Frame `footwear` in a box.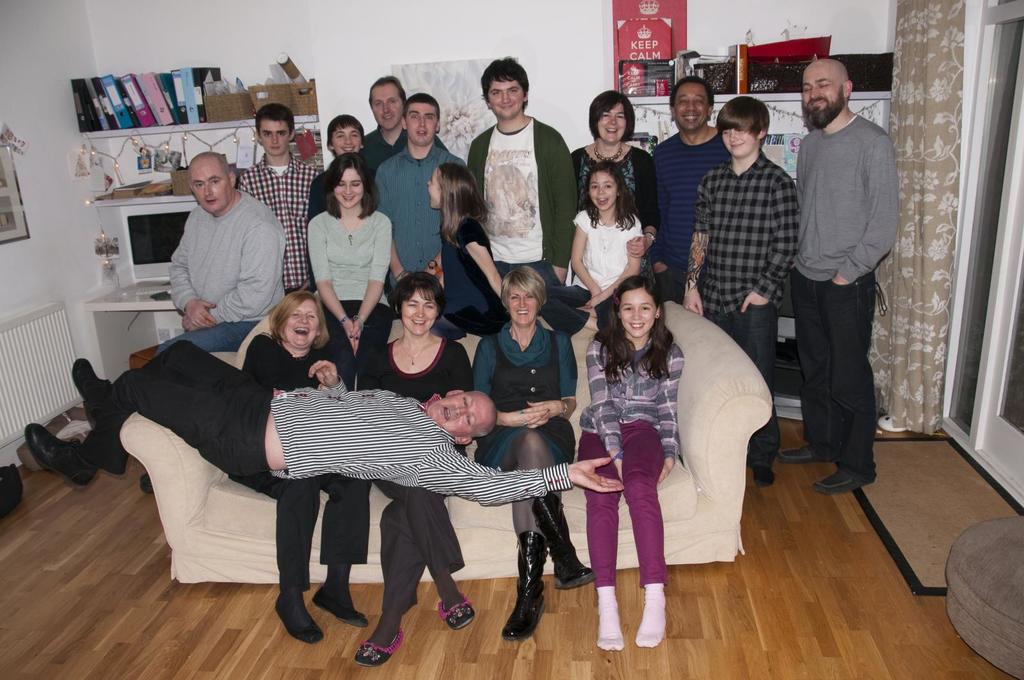
locate(353, 627, 403, 670).
